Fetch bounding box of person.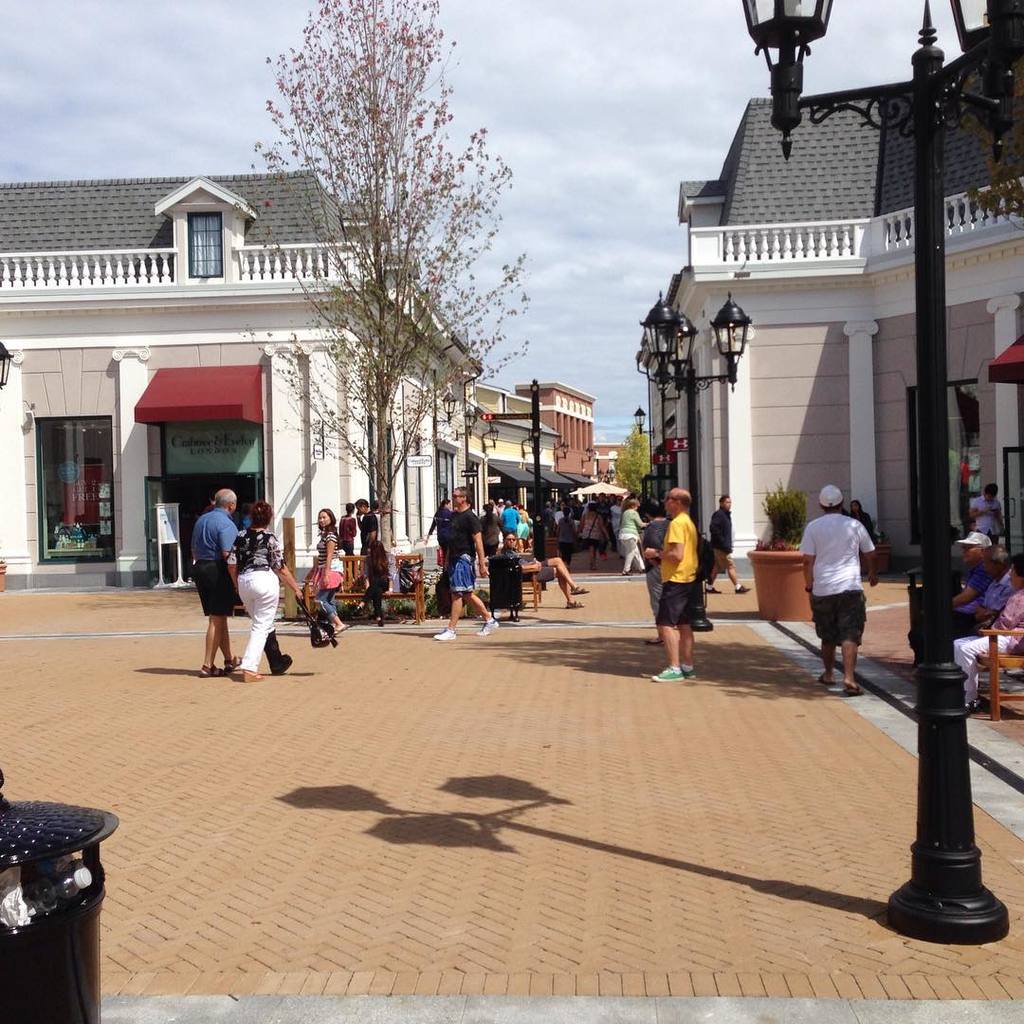
Bbox: {"left": 614, "top": 494, "right": 651, "bottom": 579}.
